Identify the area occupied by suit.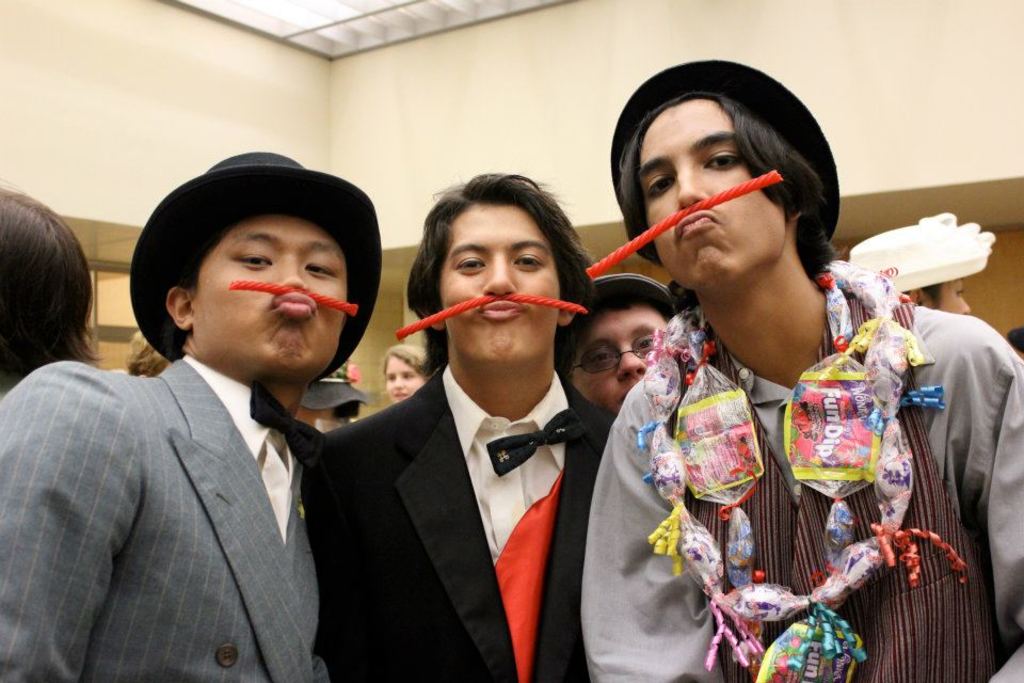
Area: 314/253/623/679.
